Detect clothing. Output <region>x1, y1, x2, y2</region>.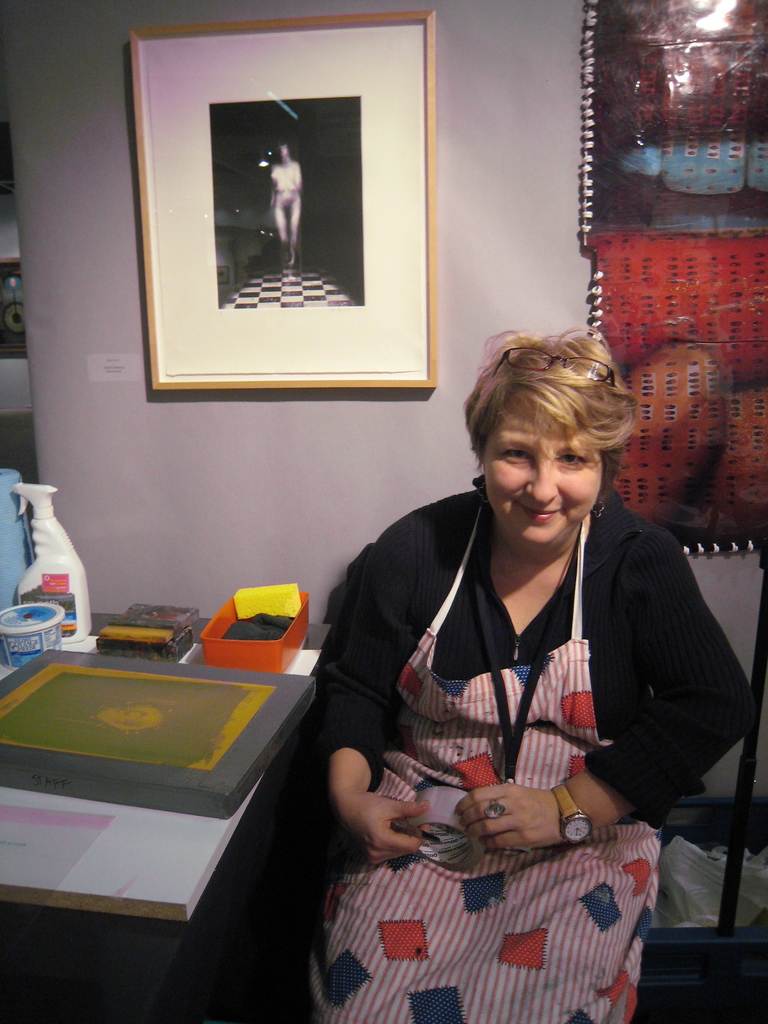
<region>310, 487, 707, 972</region>.
